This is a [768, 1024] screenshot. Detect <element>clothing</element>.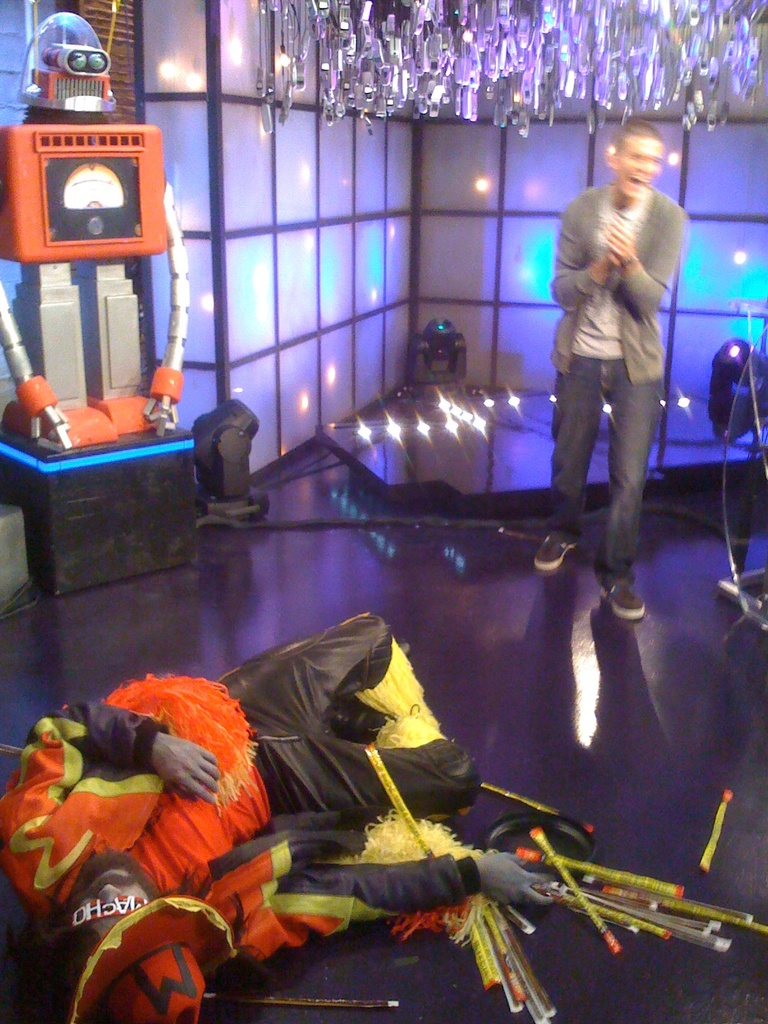
{"left": 552, "top": 124, "right": 687, "bottom": 515}.
